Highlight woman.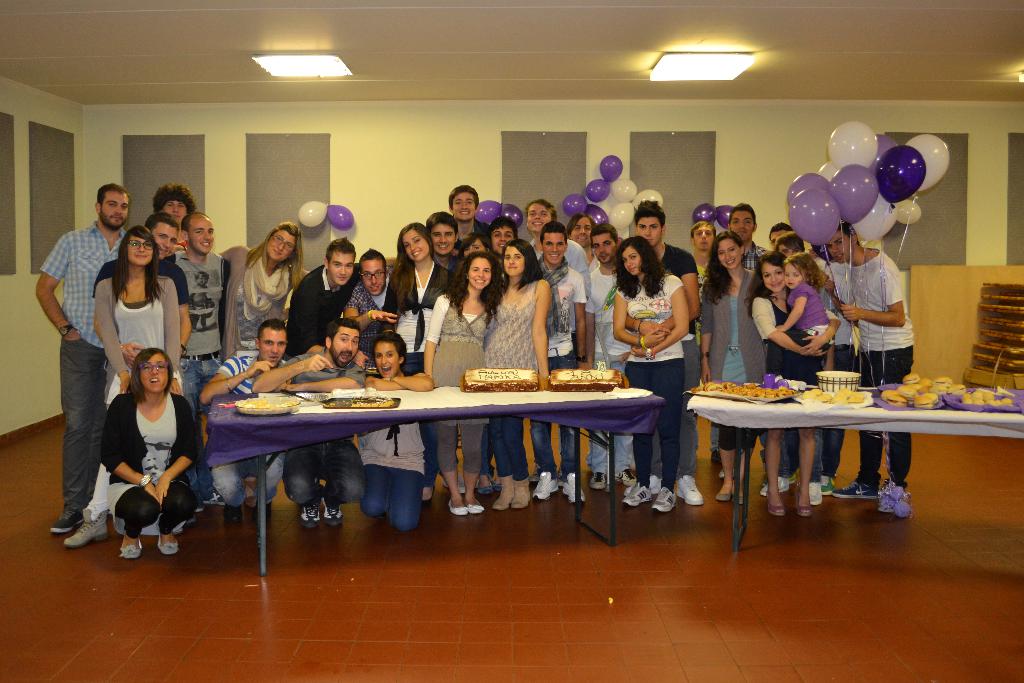
Highlighted region: {"x1": 95, "y1": 225, "x2": 185, "y2": 419}.
